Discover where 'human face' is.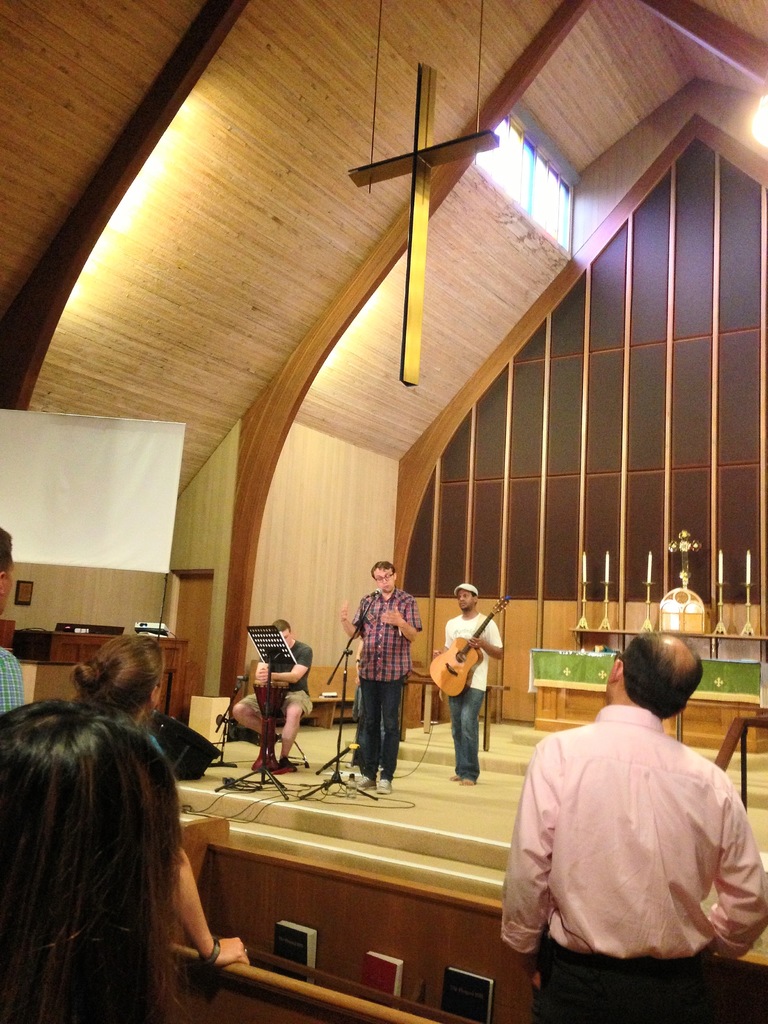
Discovered at <bbox>276, 628, 291, 644</bbox>.
